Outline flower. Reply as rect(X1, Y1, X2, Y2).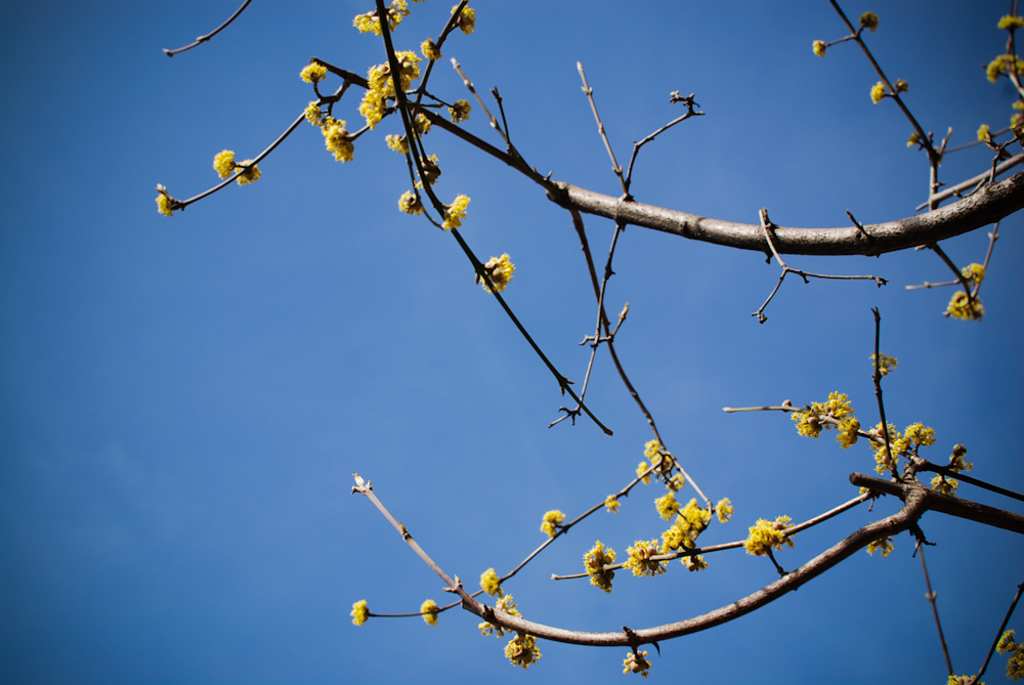
rect(810, 39, 827, 55).
